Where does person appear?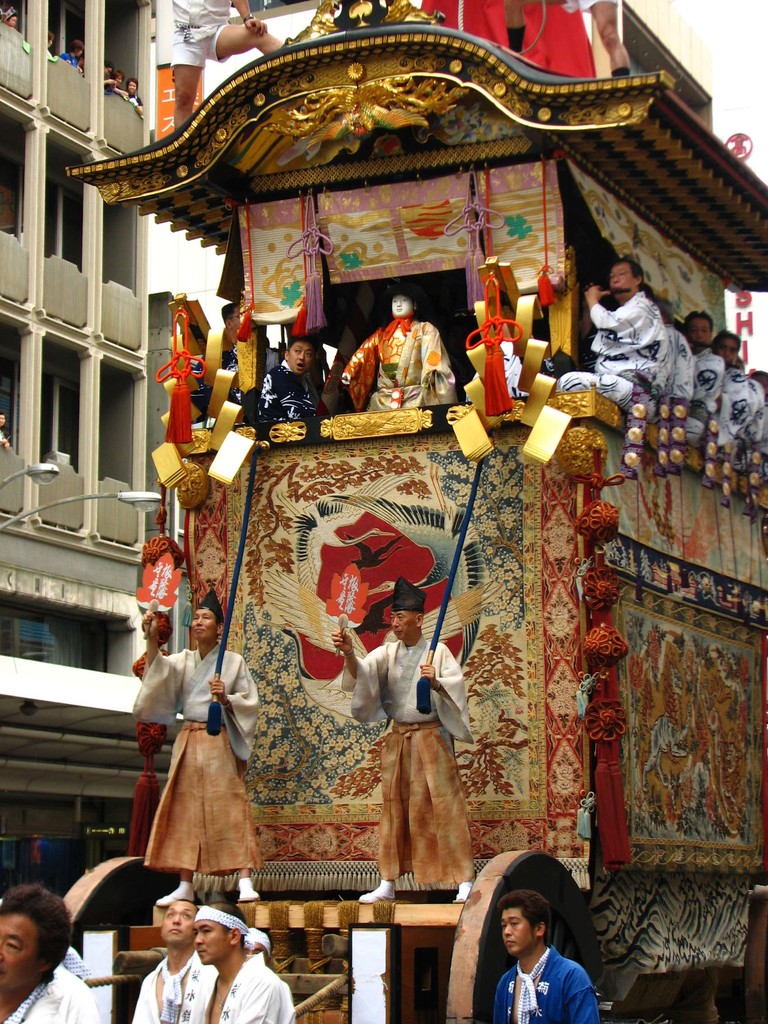
Appears at [x1=339, y1=286, x2=456, y2=409].
